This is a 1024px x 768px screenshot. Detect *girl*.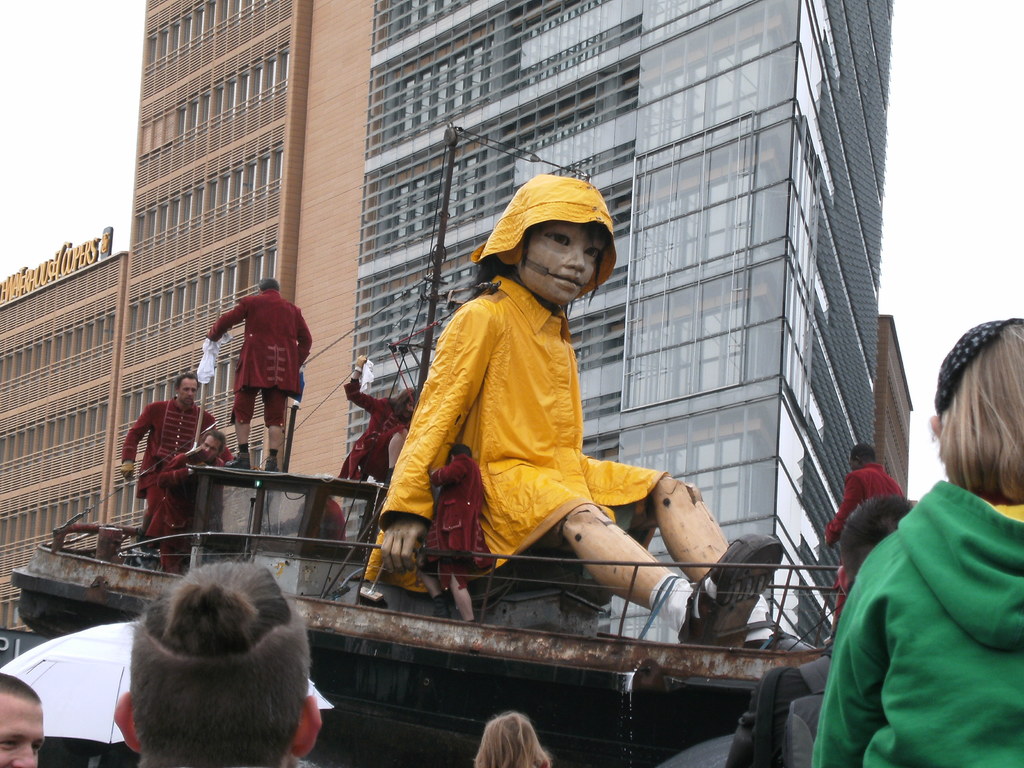
crop(810, 320, 1023, 767).
